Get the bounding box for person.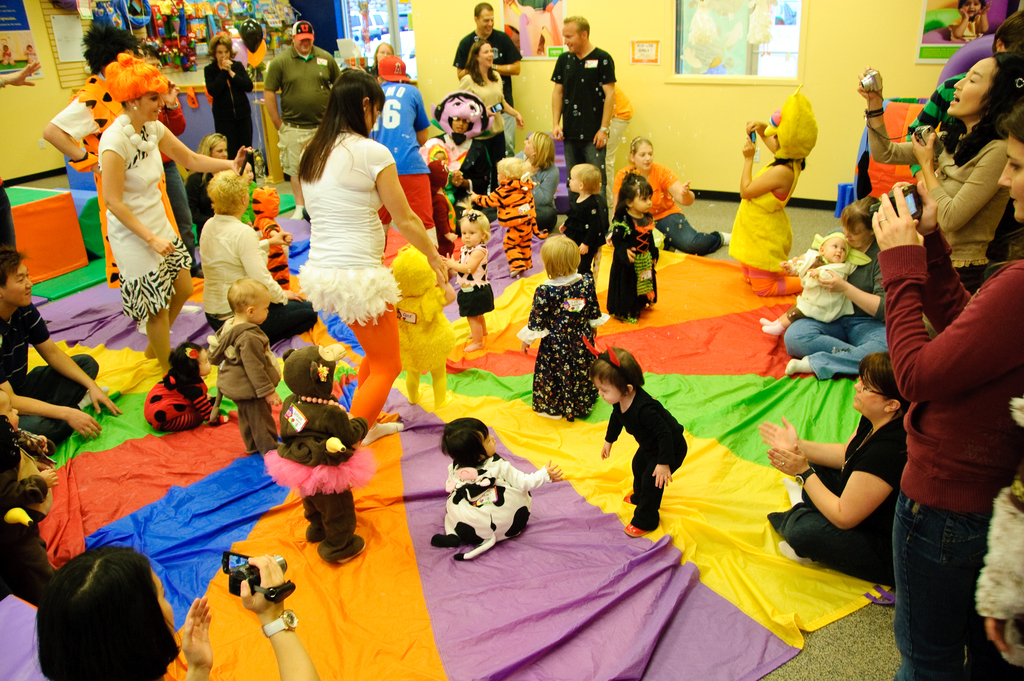
297,67,448,448.
